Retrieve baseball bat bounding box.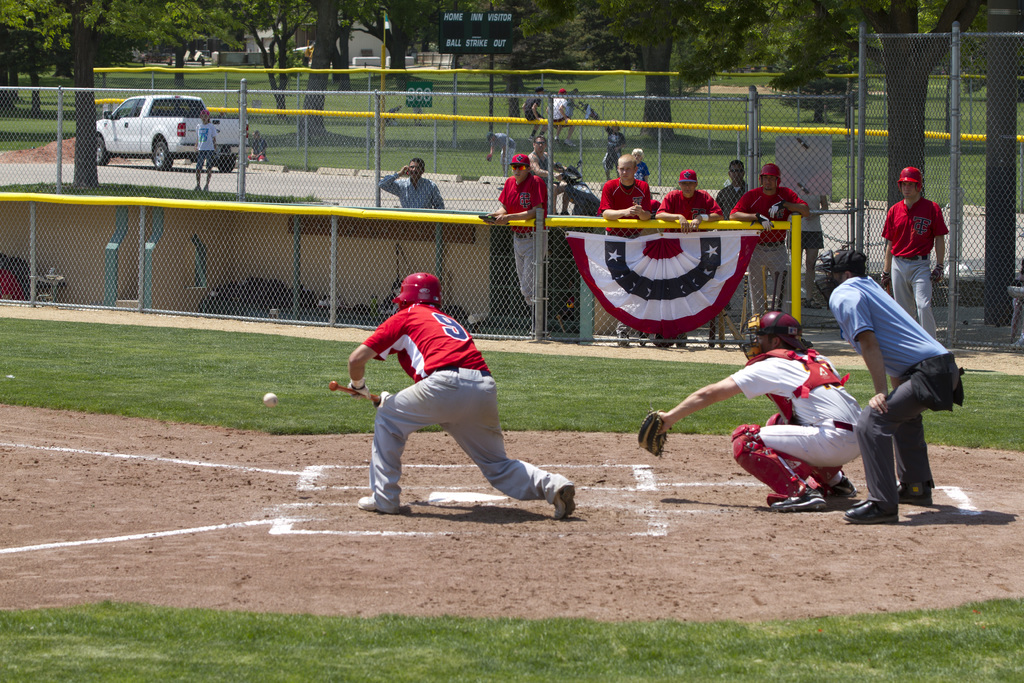
Bounding box: 739, 270, 748, 325.
